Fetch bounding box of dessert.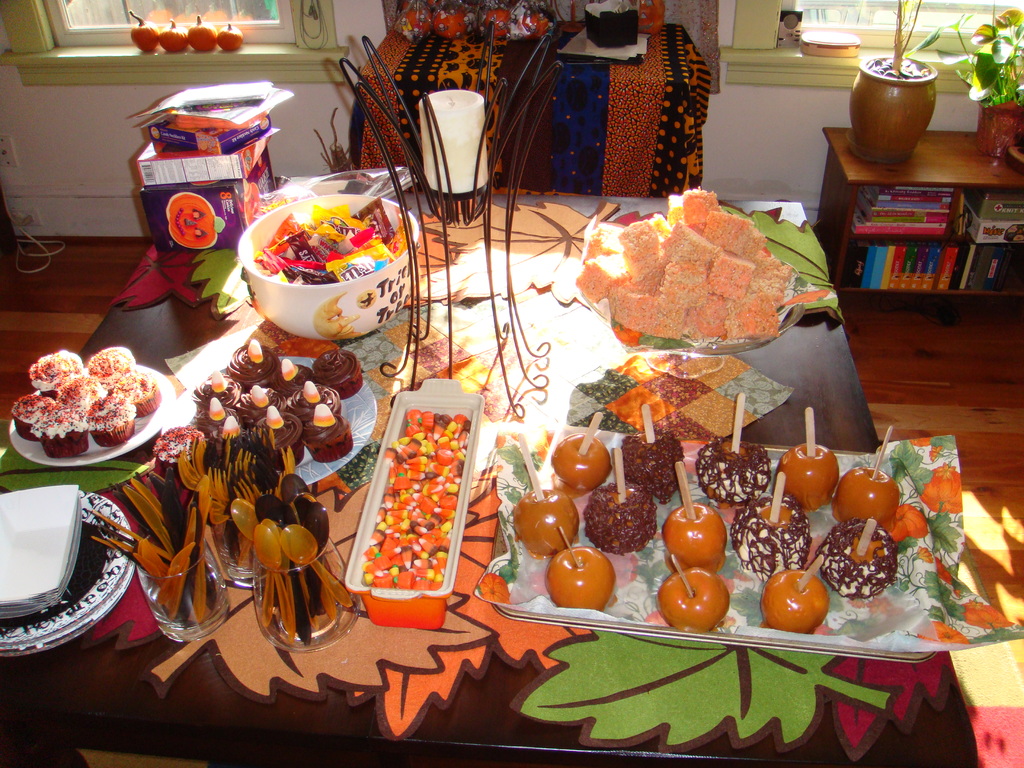
Bbox: box(145, 427, 207, 470).
